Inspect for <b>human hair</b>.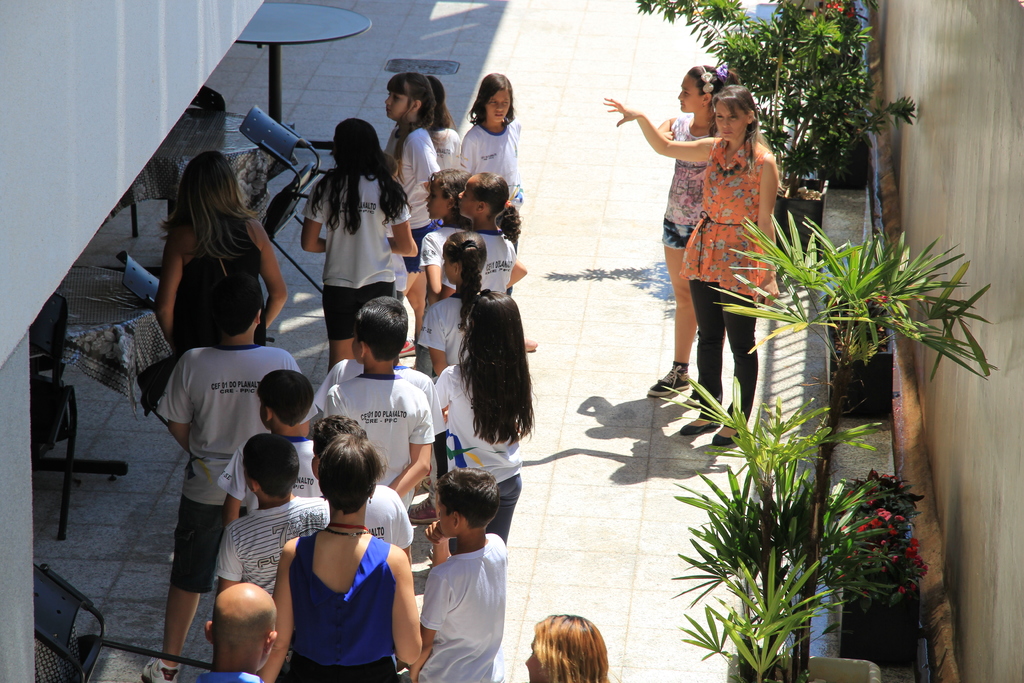
Inspection: bbox(387, 75, 429, 151).
